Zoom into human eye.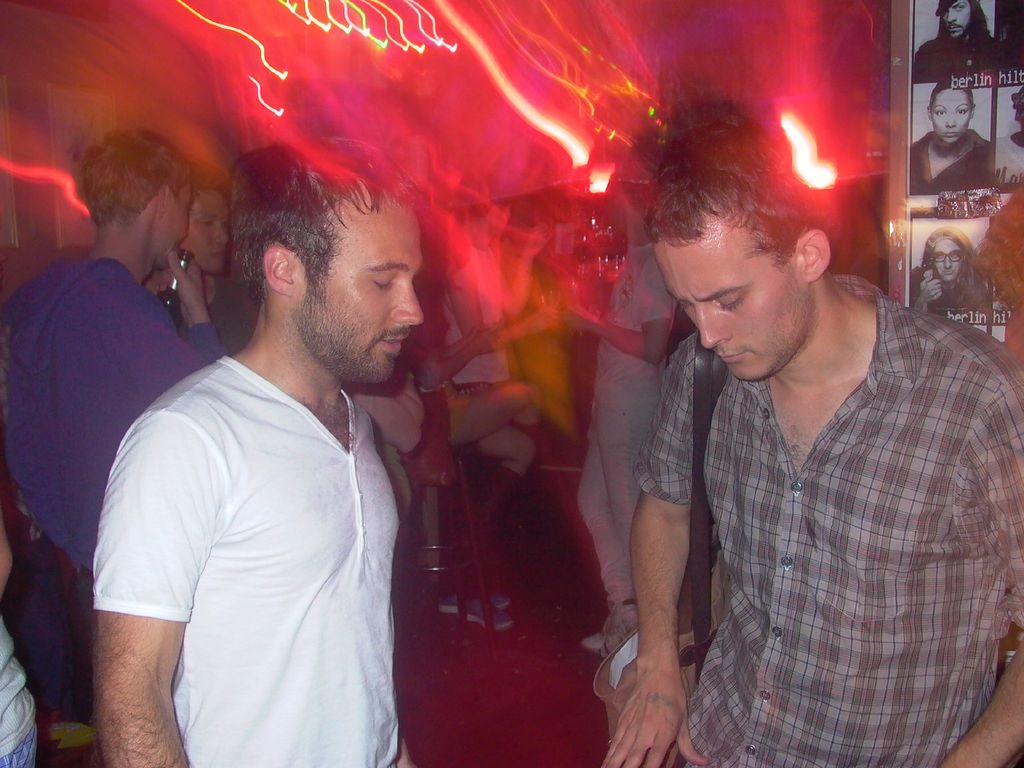
Zoom target: crop(935, 106, 947, 117).
